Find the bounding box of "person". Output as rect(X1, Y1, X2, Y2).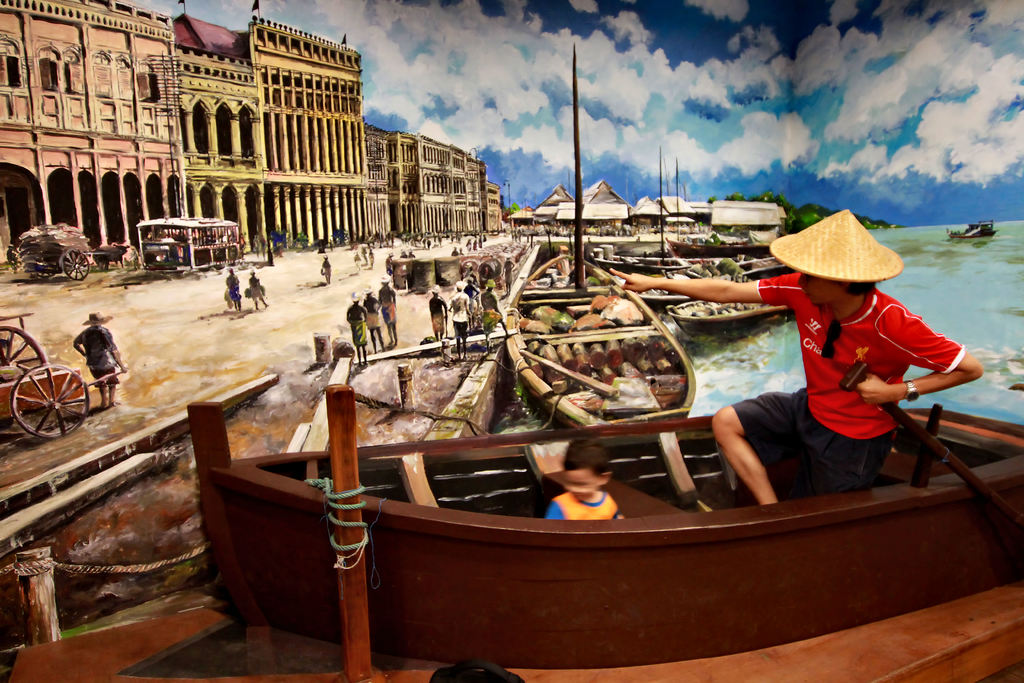
rect(537, 432, 623, 525).
